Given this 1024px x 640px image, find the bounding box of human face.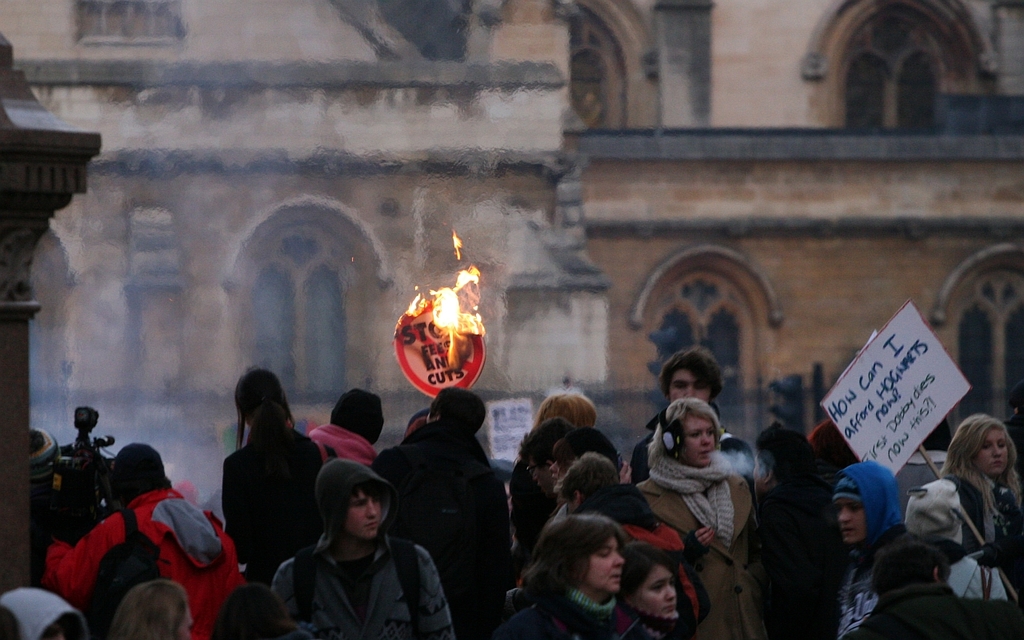
<box>342,486,379,538</box>.
